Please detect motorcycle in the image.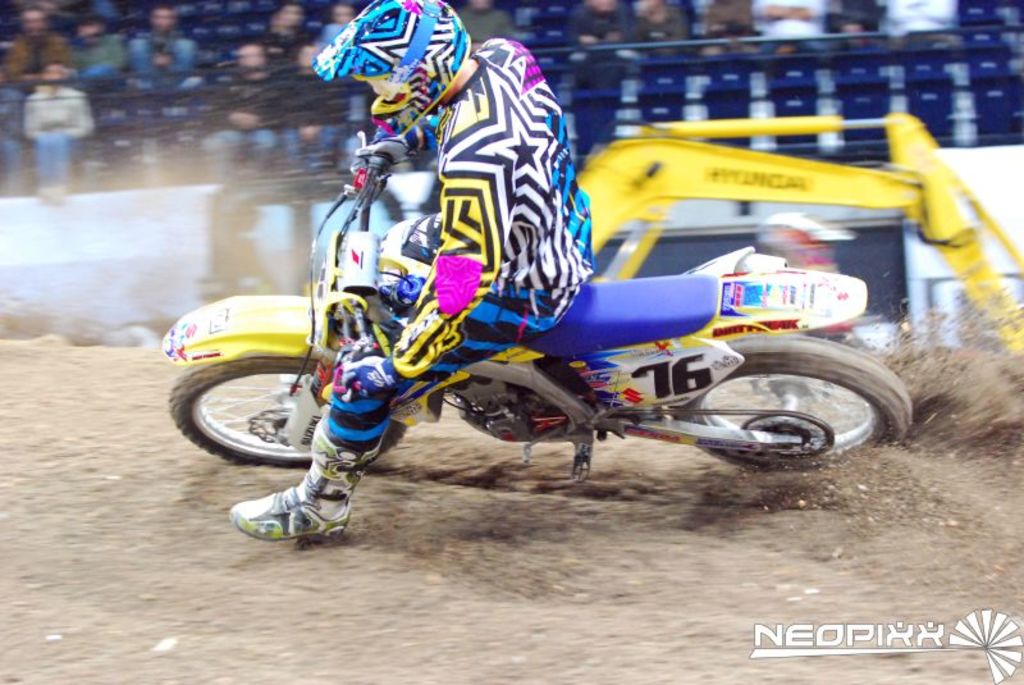
(x1=192, y1=125, x2=902, y2=516).
